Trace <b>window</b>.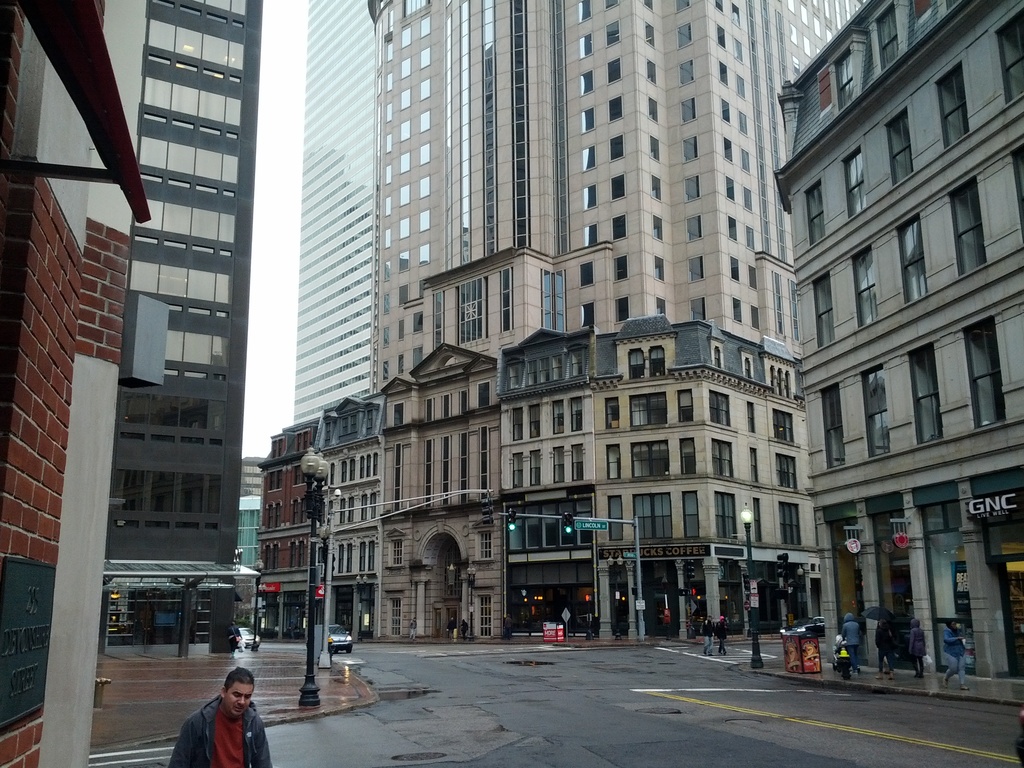
Traced to [605, 449, 619, 478].
